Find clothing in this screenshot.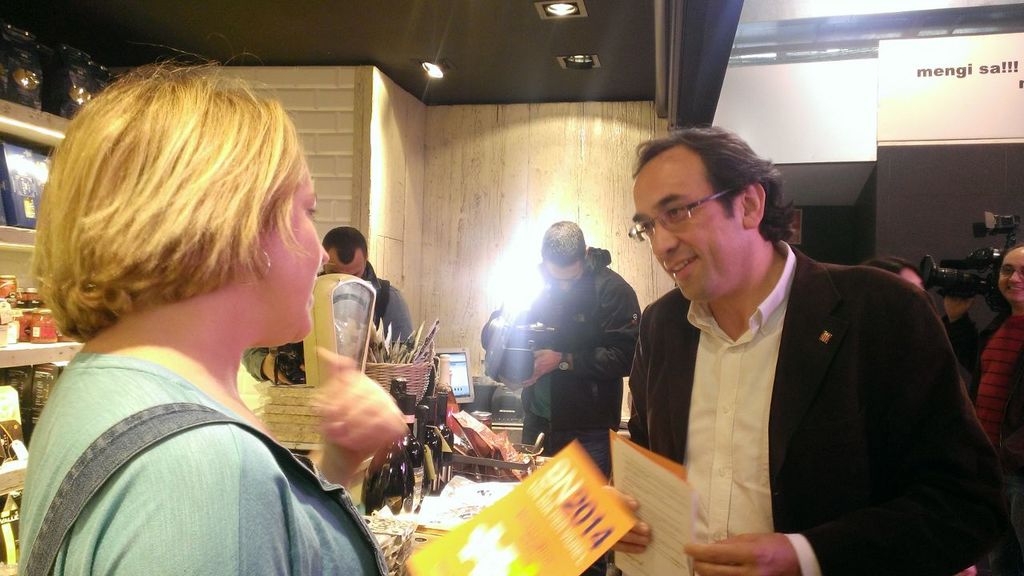
The bounding box for clothing is left=476, top=246, right=643, bottom=485.
